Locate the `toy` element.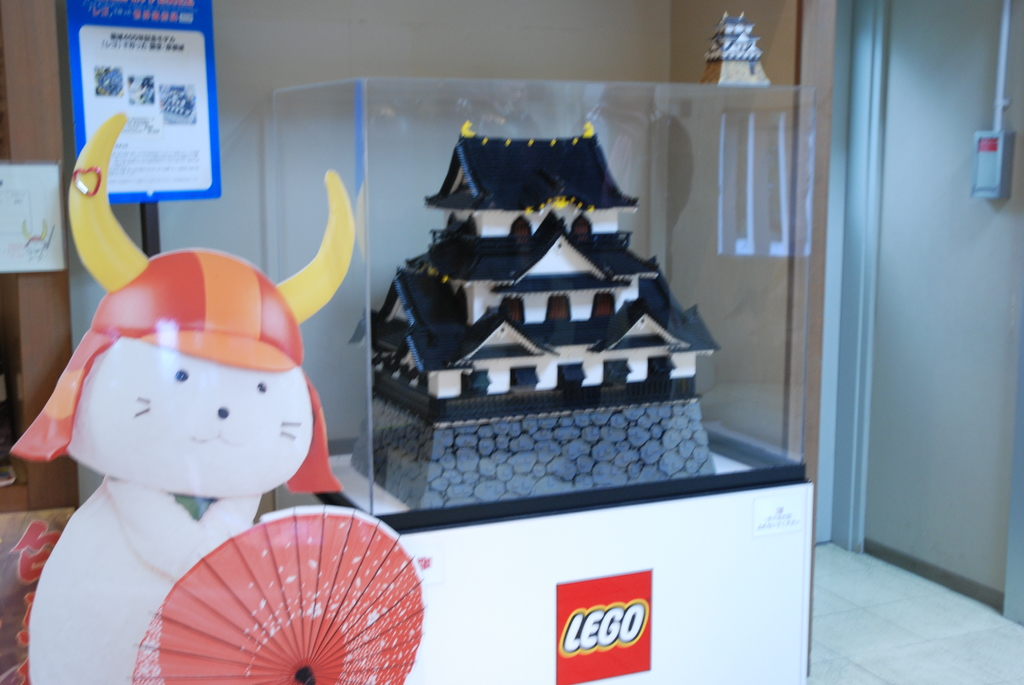
Element bbox: 351,119,724,508.
